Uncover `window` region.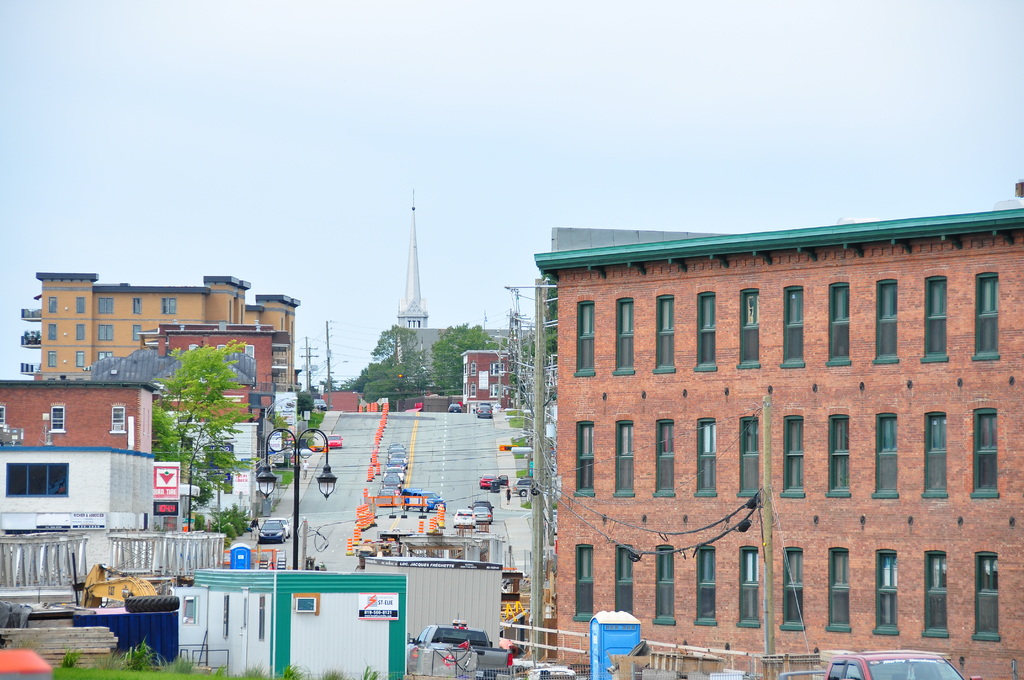
Uncovered: detection(75, 350, 86, 364).
